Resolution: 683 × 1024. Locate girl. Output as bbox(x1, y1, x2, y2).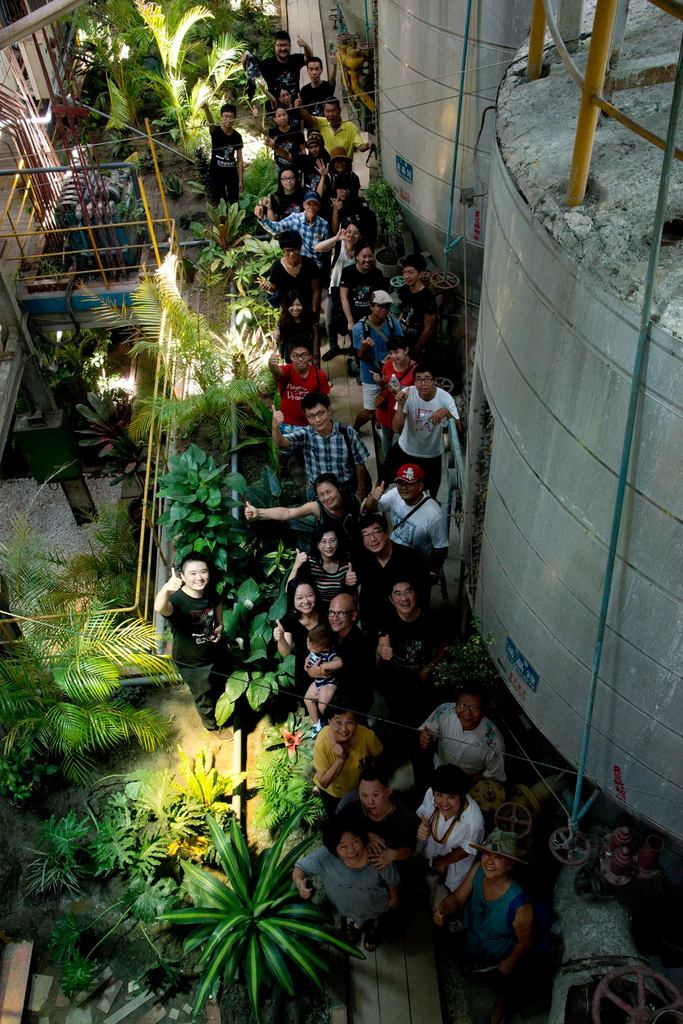
bbox(309, 521, 365, 593).
